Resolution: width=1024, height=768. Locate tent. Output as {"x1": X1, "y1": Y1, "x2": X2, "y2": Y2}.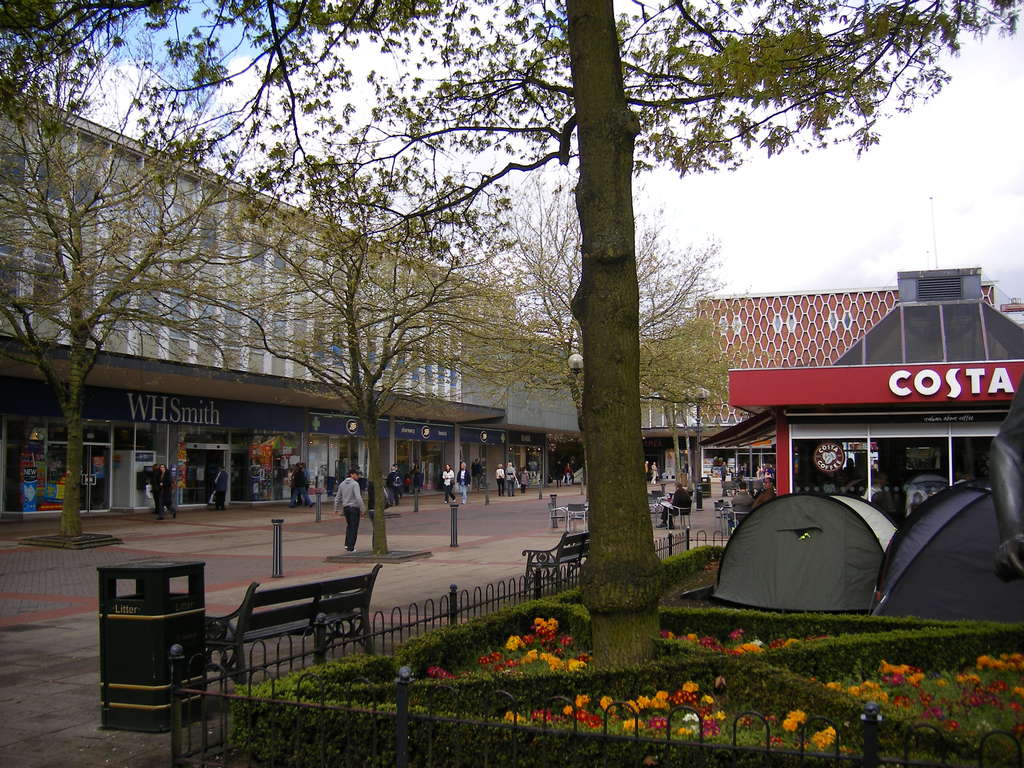
{"x1": 689, "y1": 492, "x2": 919, "y2": 621}.
